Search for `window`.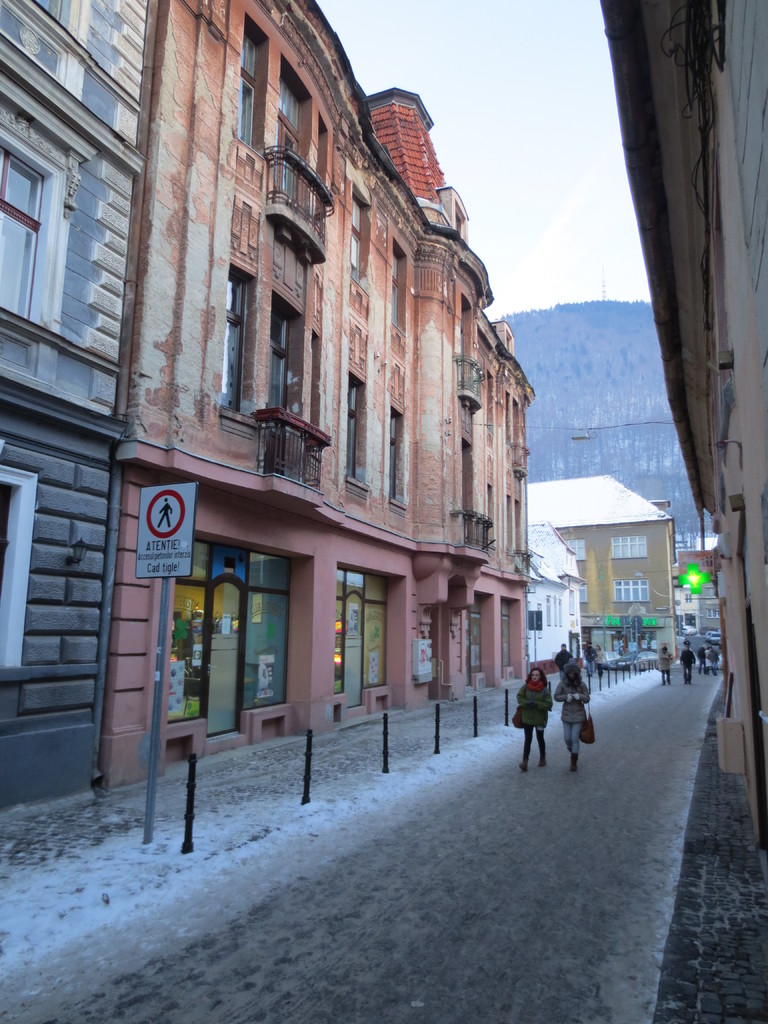
Found at pyautogui.locateOnScreen(611, 578, 650, 604).
